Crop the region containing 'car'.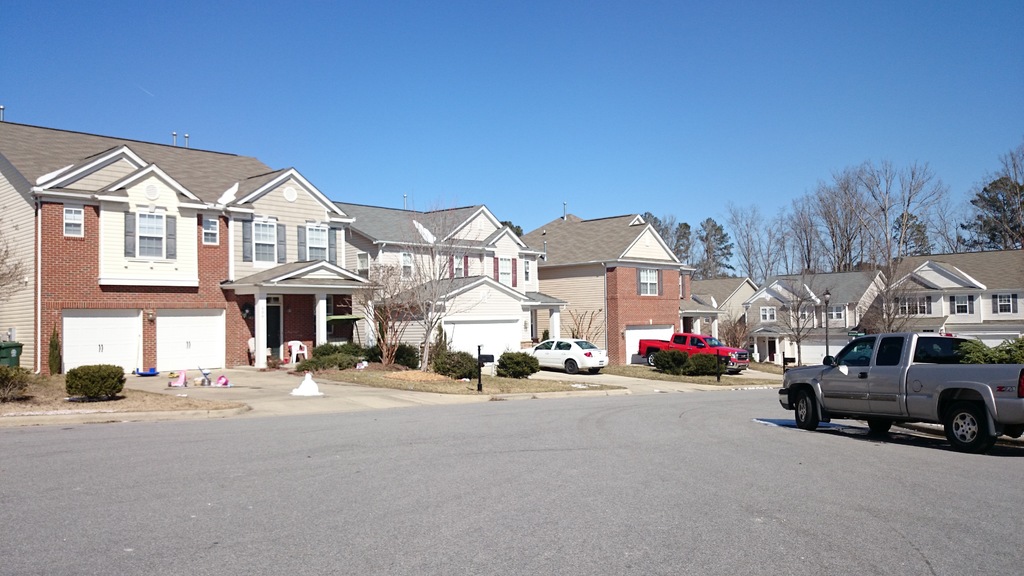
Crop region: region(776, 332, 1023, 450).
